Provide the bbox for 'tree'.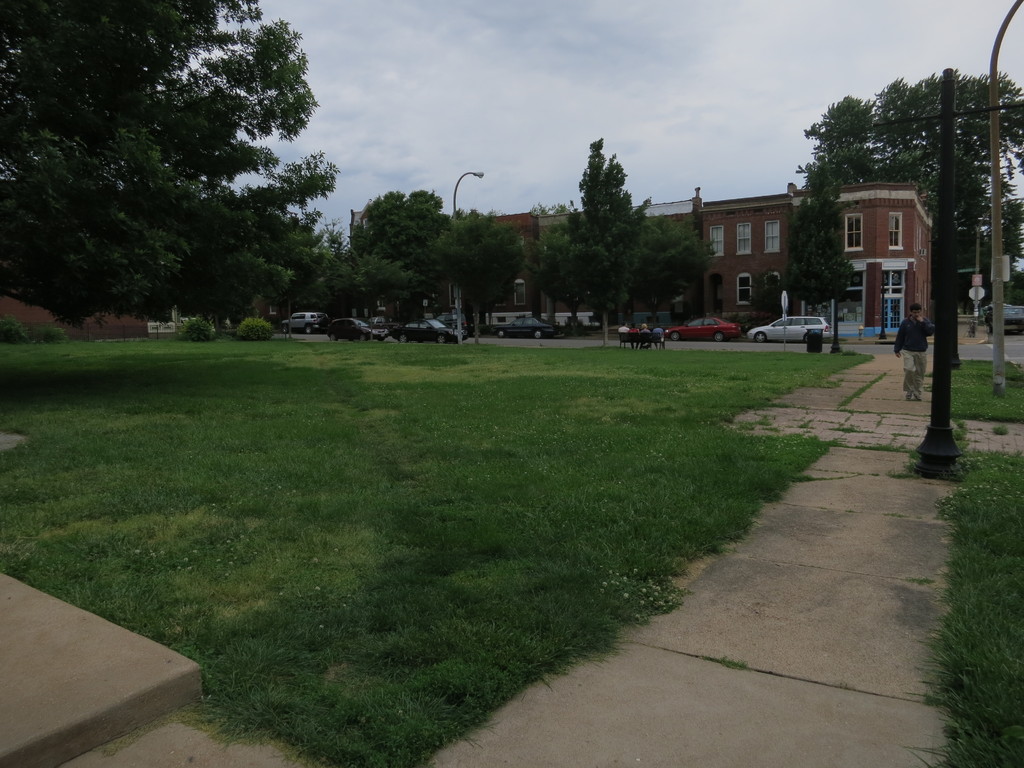
<box>799,77,1023,276</box>.
